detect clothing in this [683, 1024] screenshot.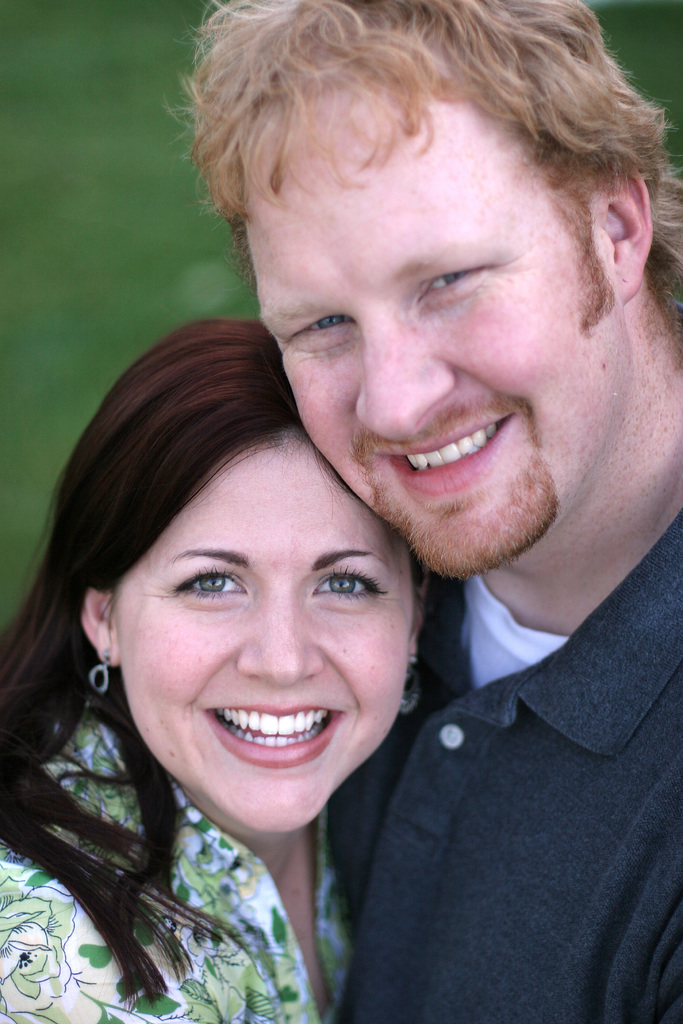
Detection: bbox(306, 465, 682, 1021).
